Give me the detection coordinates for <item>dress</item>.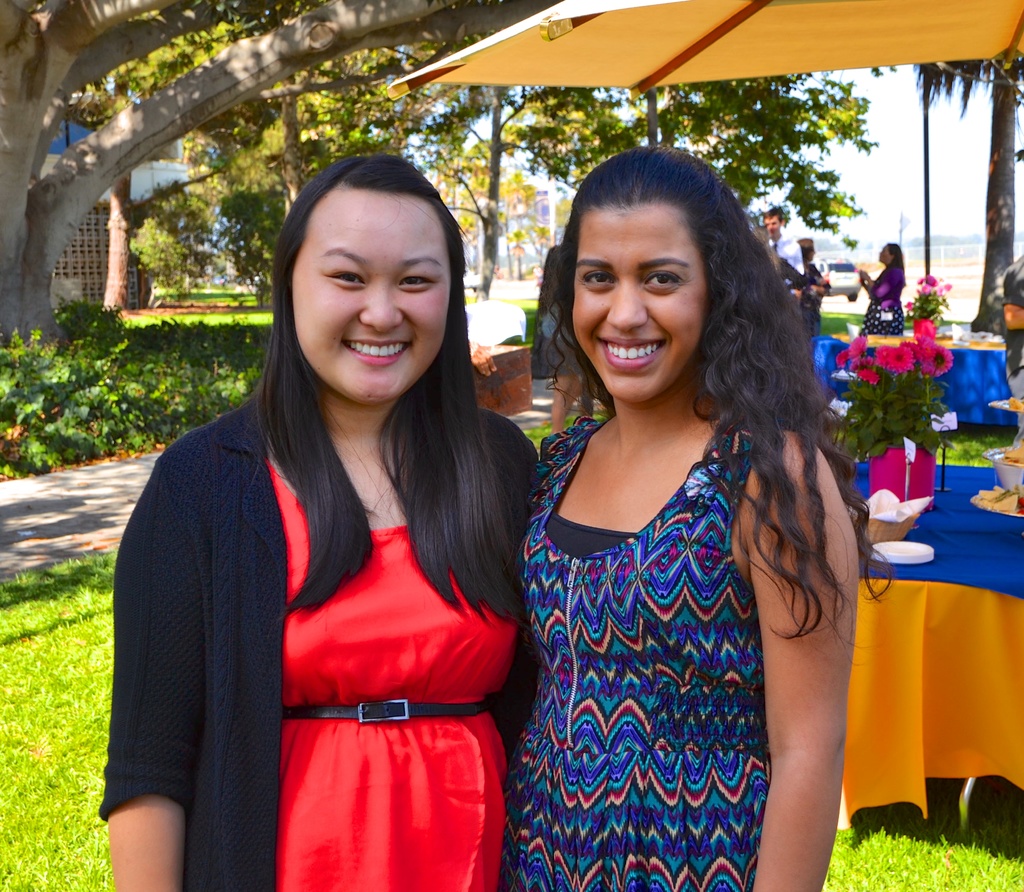
502/419/773/891.
